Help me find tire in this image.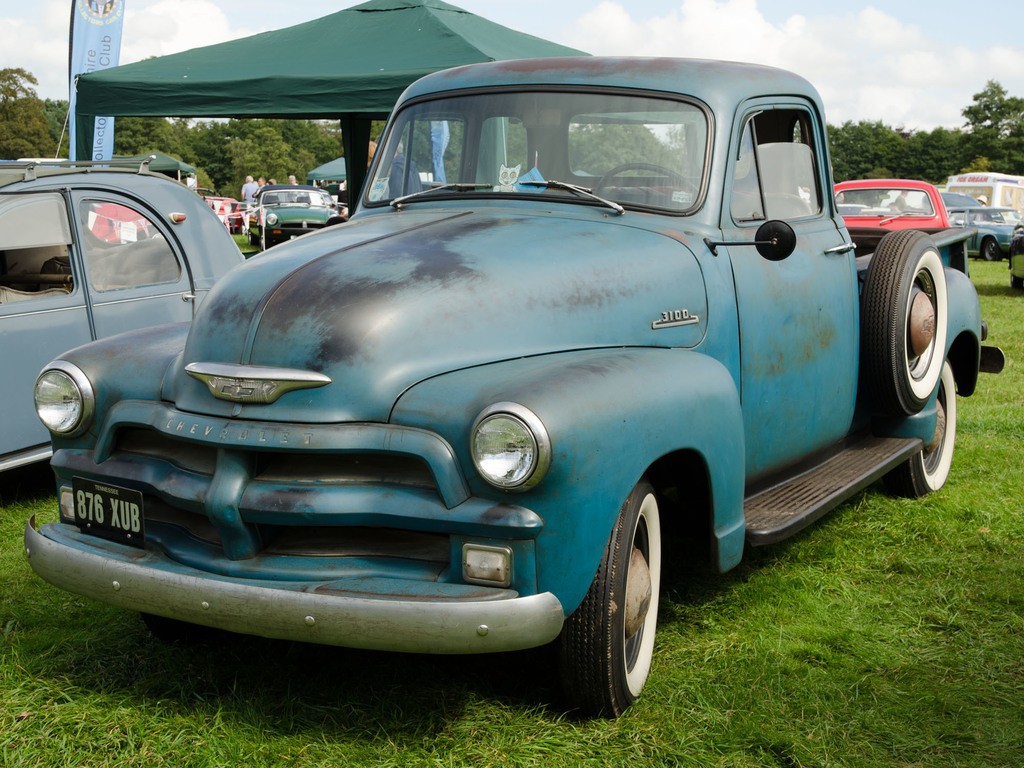
Found it: [246,229,254,249].
